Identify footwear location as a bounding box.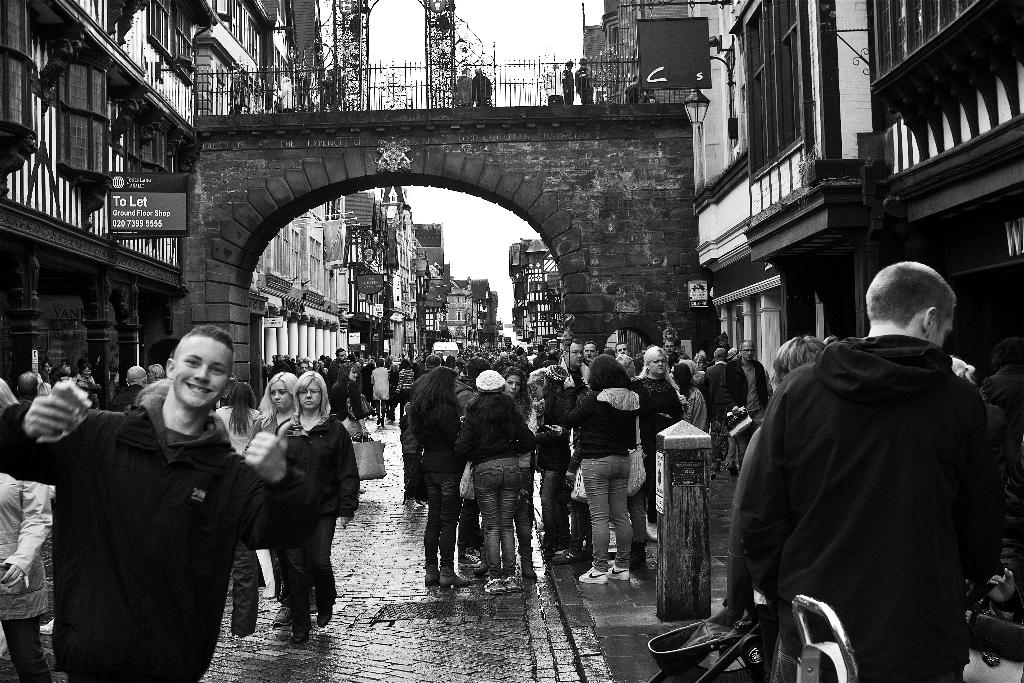
<region>522, 563, 539, 582</region>.
